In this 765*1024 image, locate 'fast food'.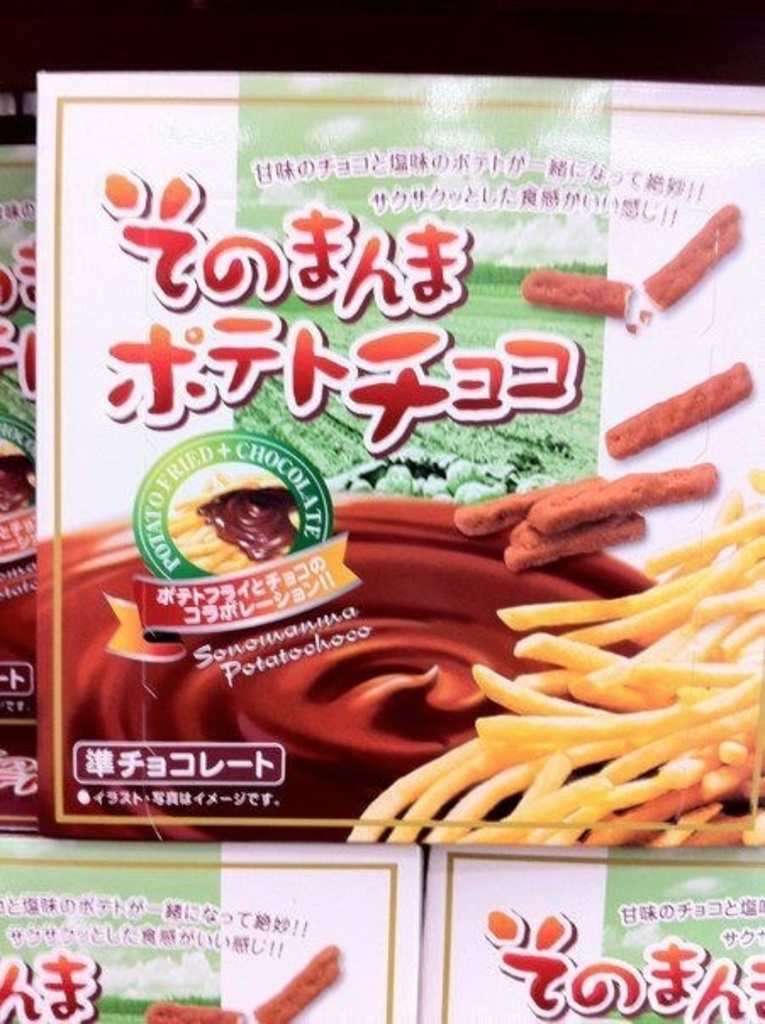
Bounding box: box(639, 186, 753, 317).
